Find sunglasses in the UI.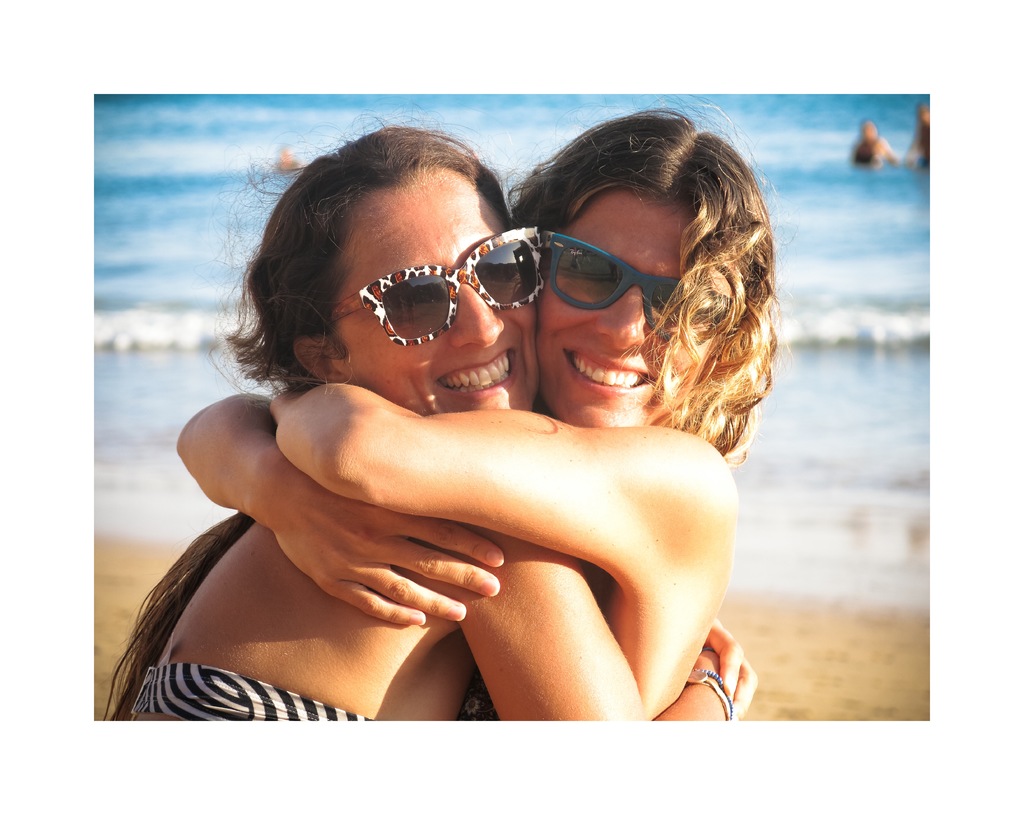
UI element at <box>548,233,683,341</box>.
